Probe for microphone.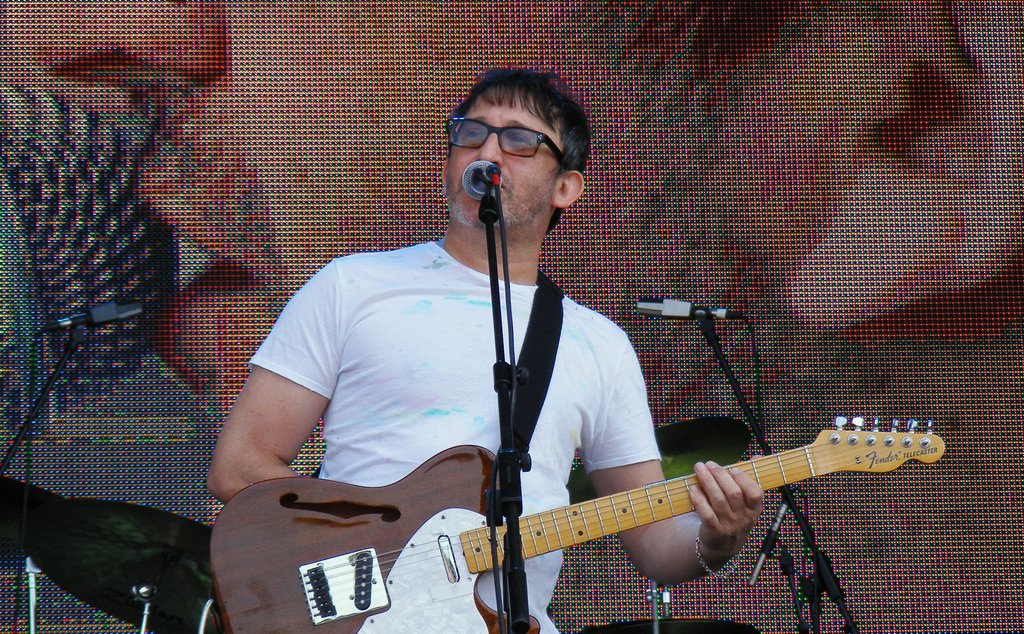
Probe result: 634:296:741:322.
